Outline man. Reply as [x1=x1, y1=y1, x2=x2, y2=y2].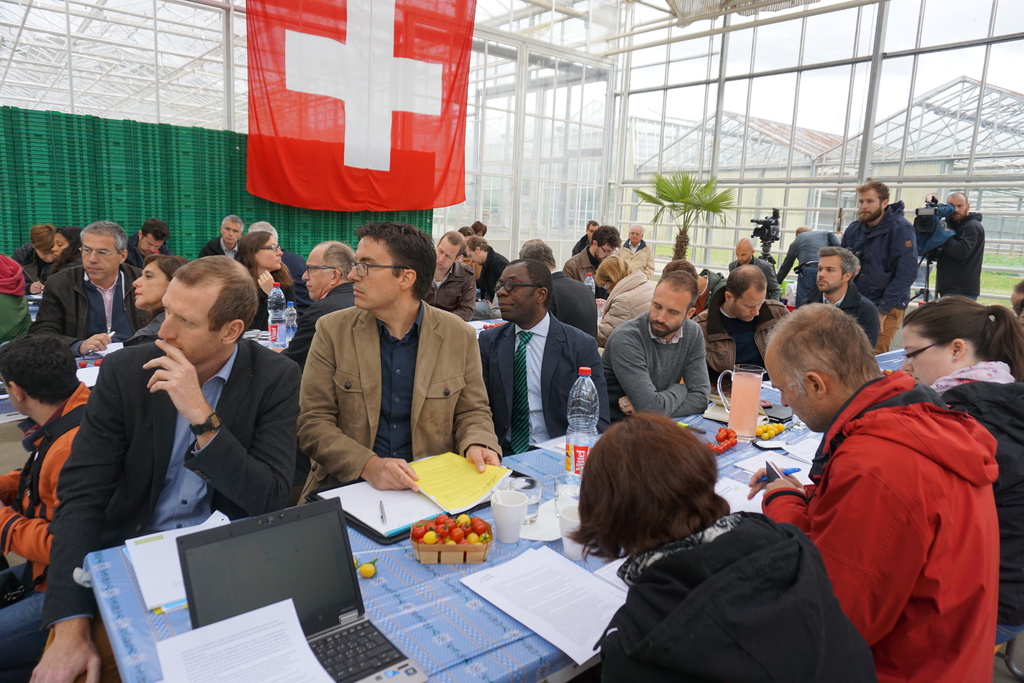
[x1=7, y1=217, x2=54, y2=282].
